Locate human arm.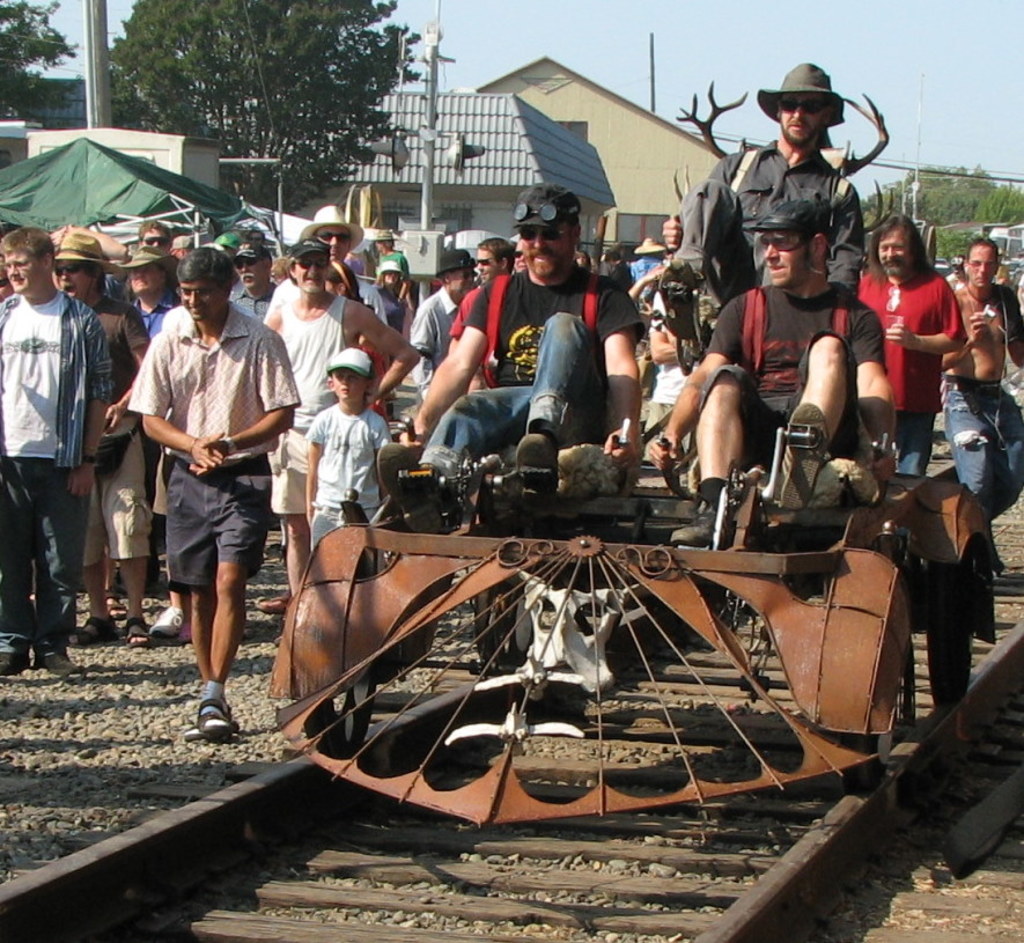
Bounding box: (x1=853, y1=296, x2=894, y2=485).
